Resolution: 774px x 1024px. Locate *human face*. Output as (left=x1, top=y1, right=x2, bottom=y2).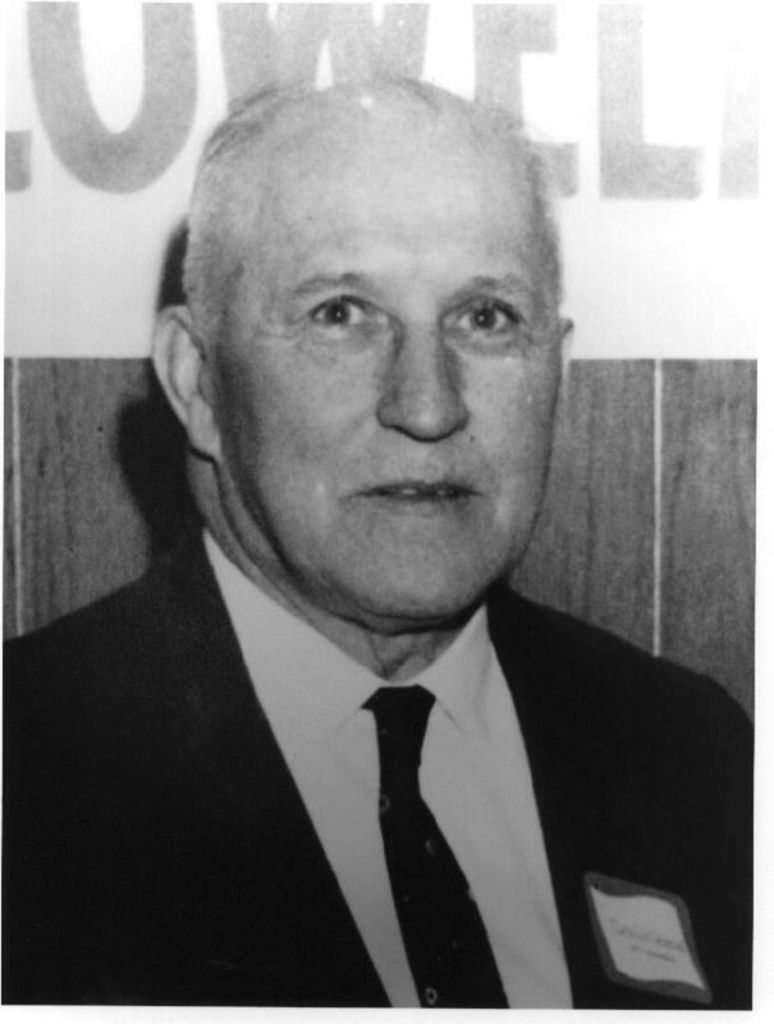
(left=205, top=133, right=558, bottom=621).
